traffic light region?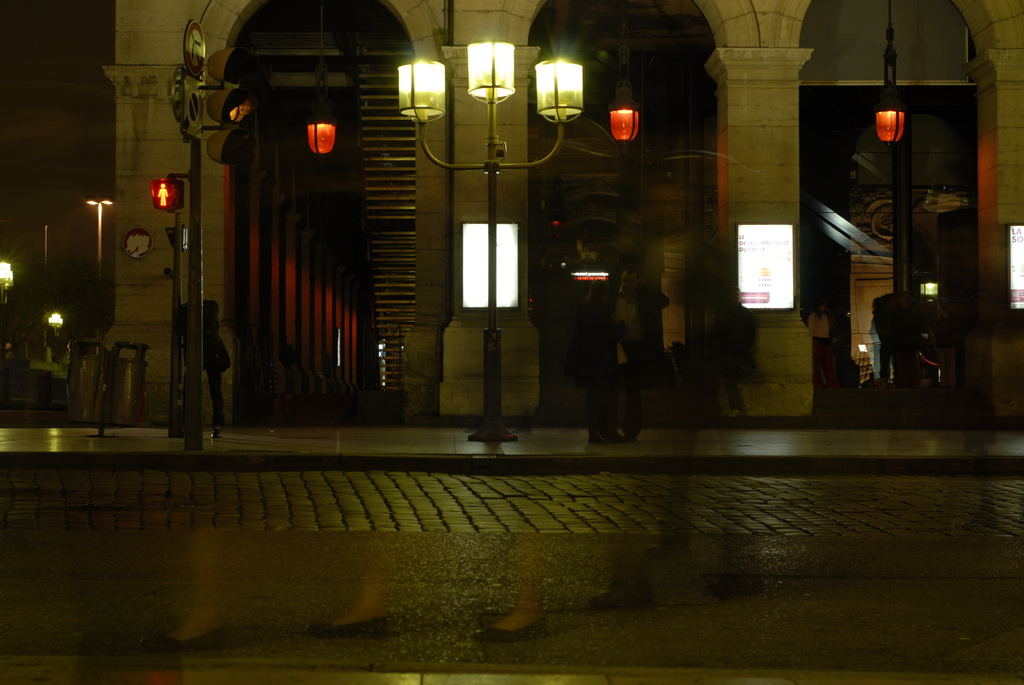
select_region(148, 180, 185, 208)
